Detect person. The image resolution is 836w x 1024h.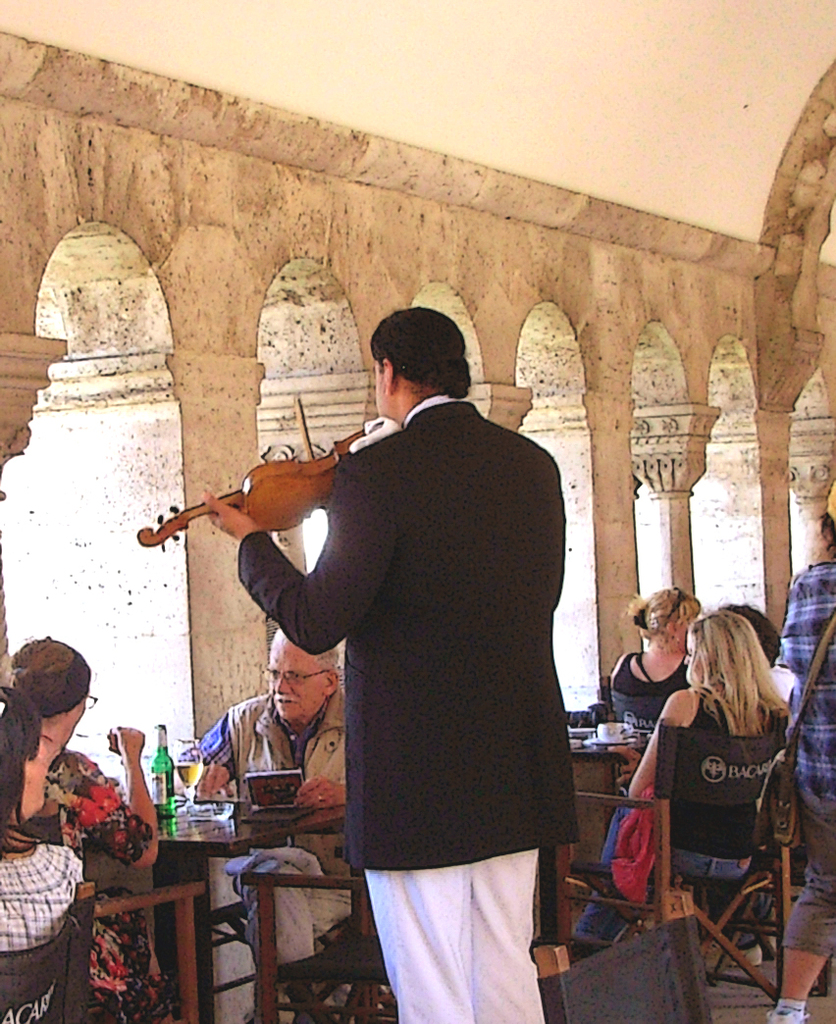
bbox(775, 483, 835, 1023).
